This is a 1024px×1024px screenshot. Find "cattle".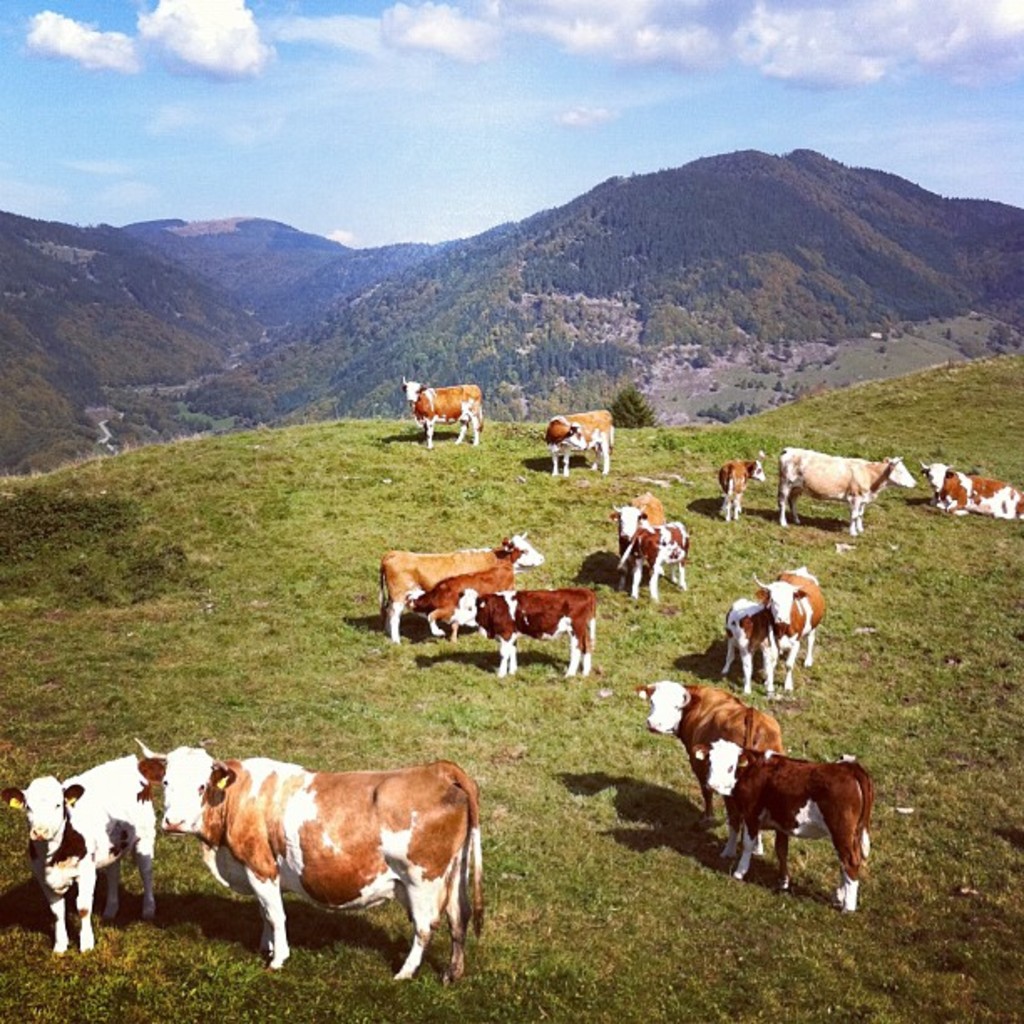
Bounding box: 448/586/601/671.
